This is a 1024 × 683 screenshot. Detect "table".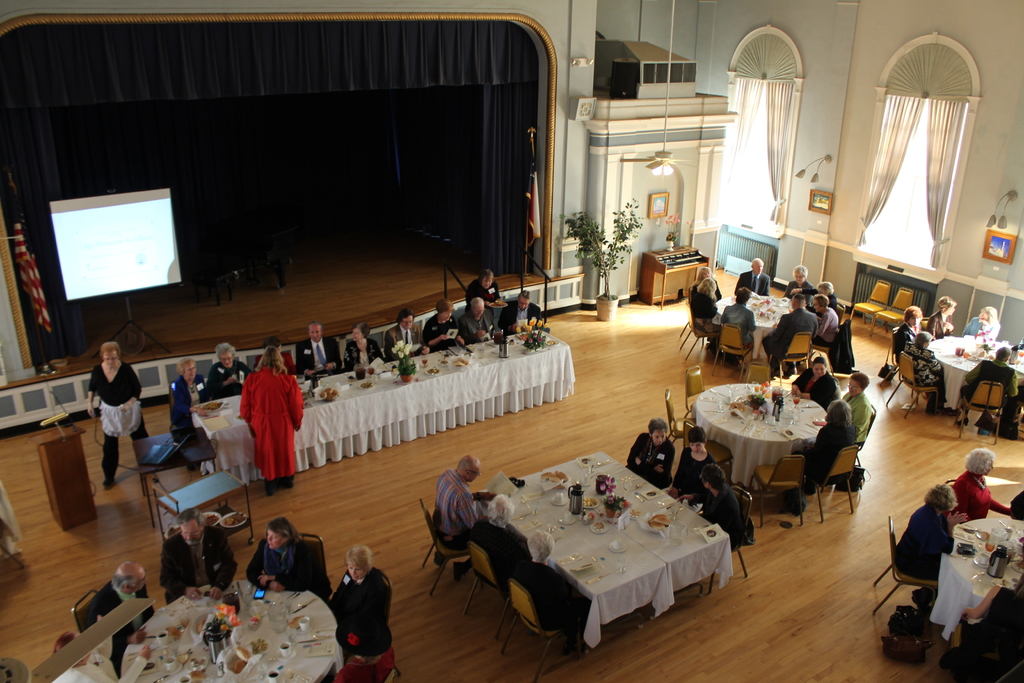
l=714, t=294, r=791, b=361.
